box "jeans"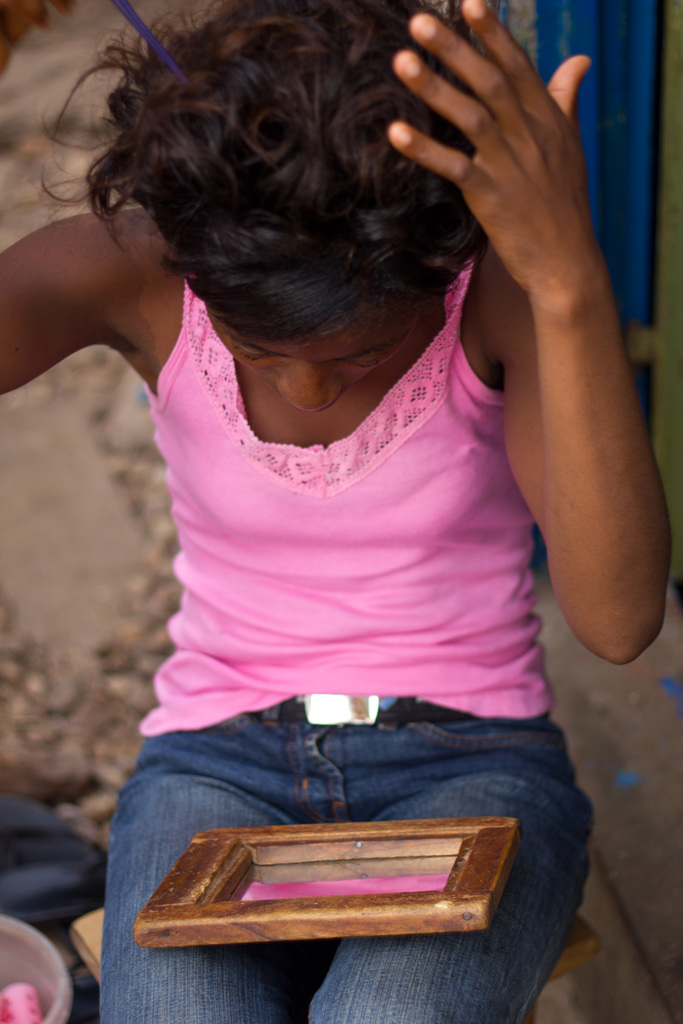
select_region(95, 723, 600, 1023)
